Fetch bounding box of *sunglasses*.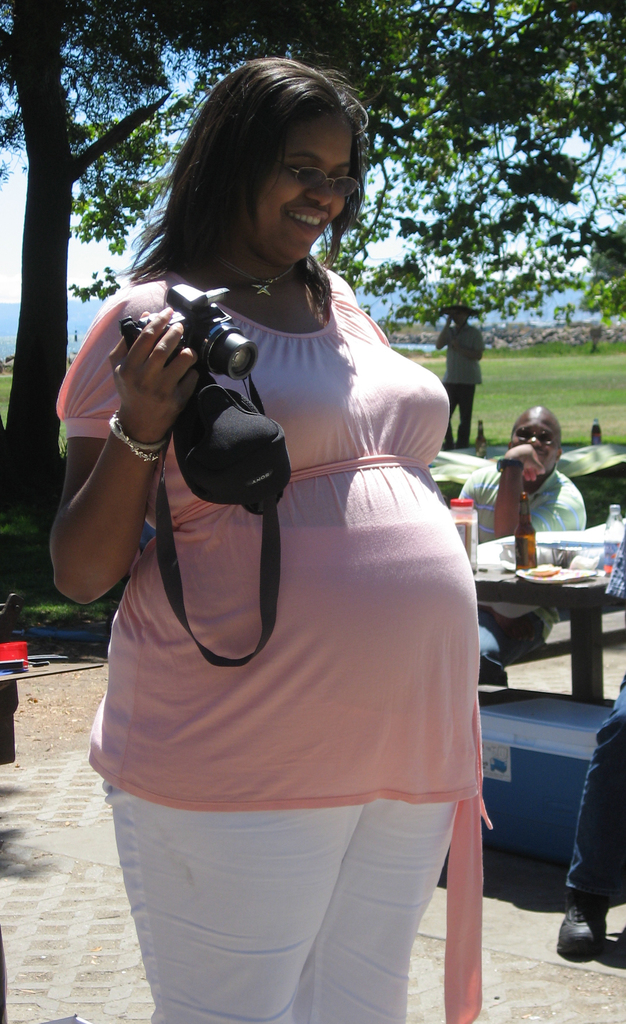
Bbox: Rect(513, 431, 558, 445).
